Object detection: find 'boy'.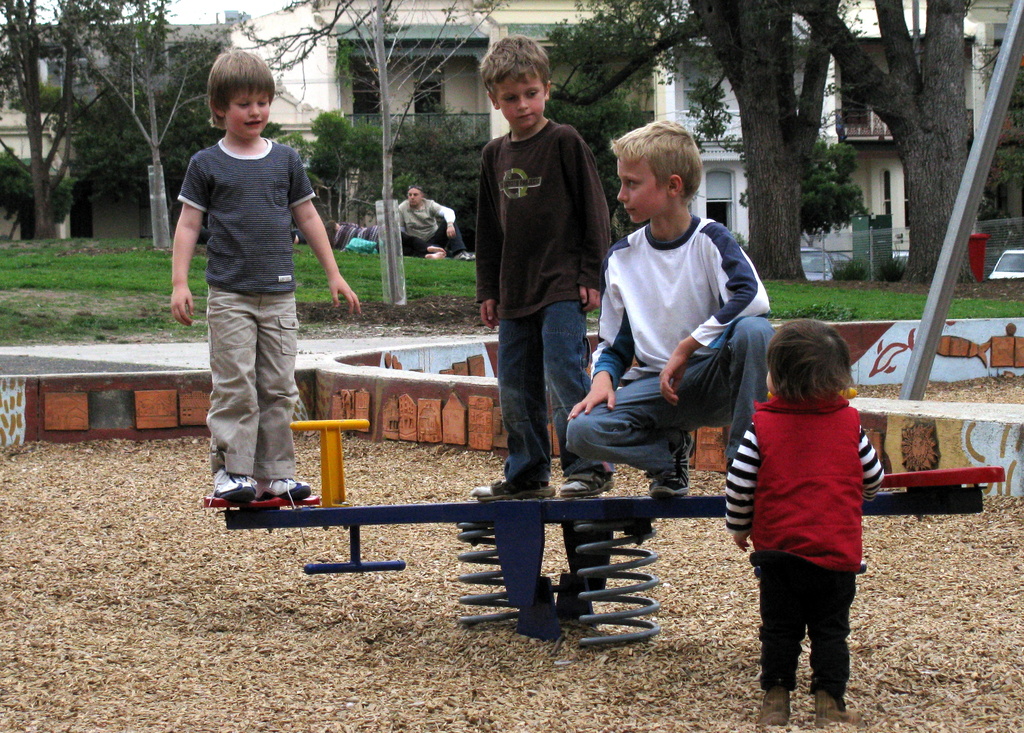
[x1=170, y1=45, x2=360, y2=508].
